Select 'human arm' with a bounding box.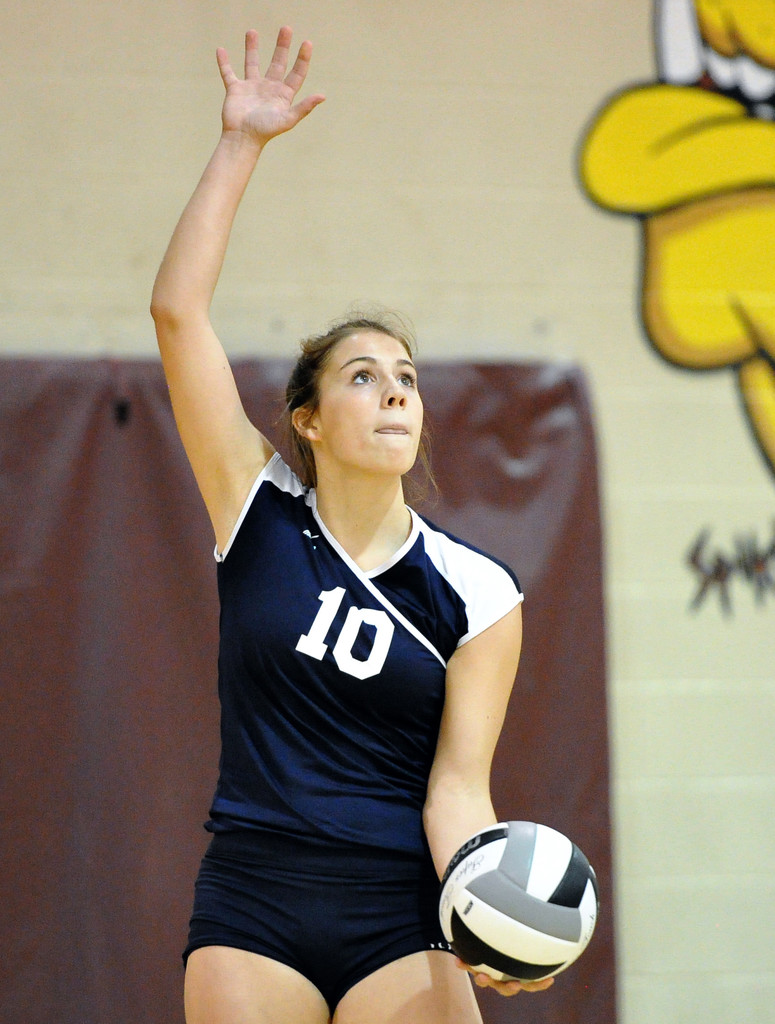
select_region(143, 26, 329, 561).
